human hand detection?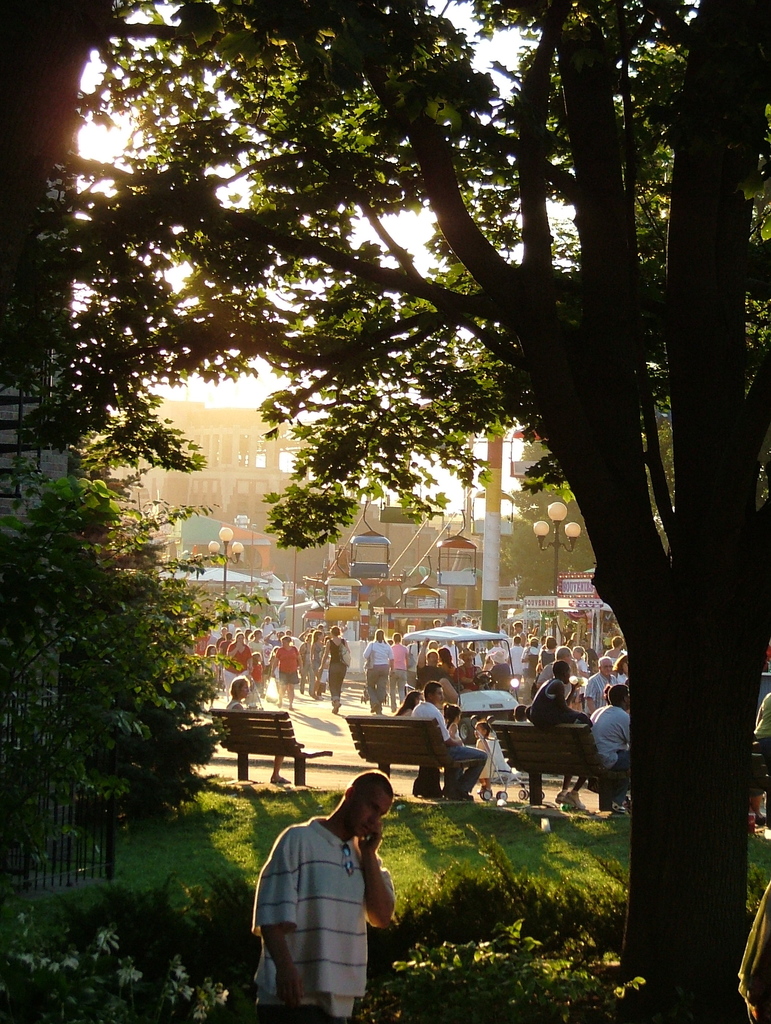
[x1=272, y1=964, x2=312, y2=1007]
